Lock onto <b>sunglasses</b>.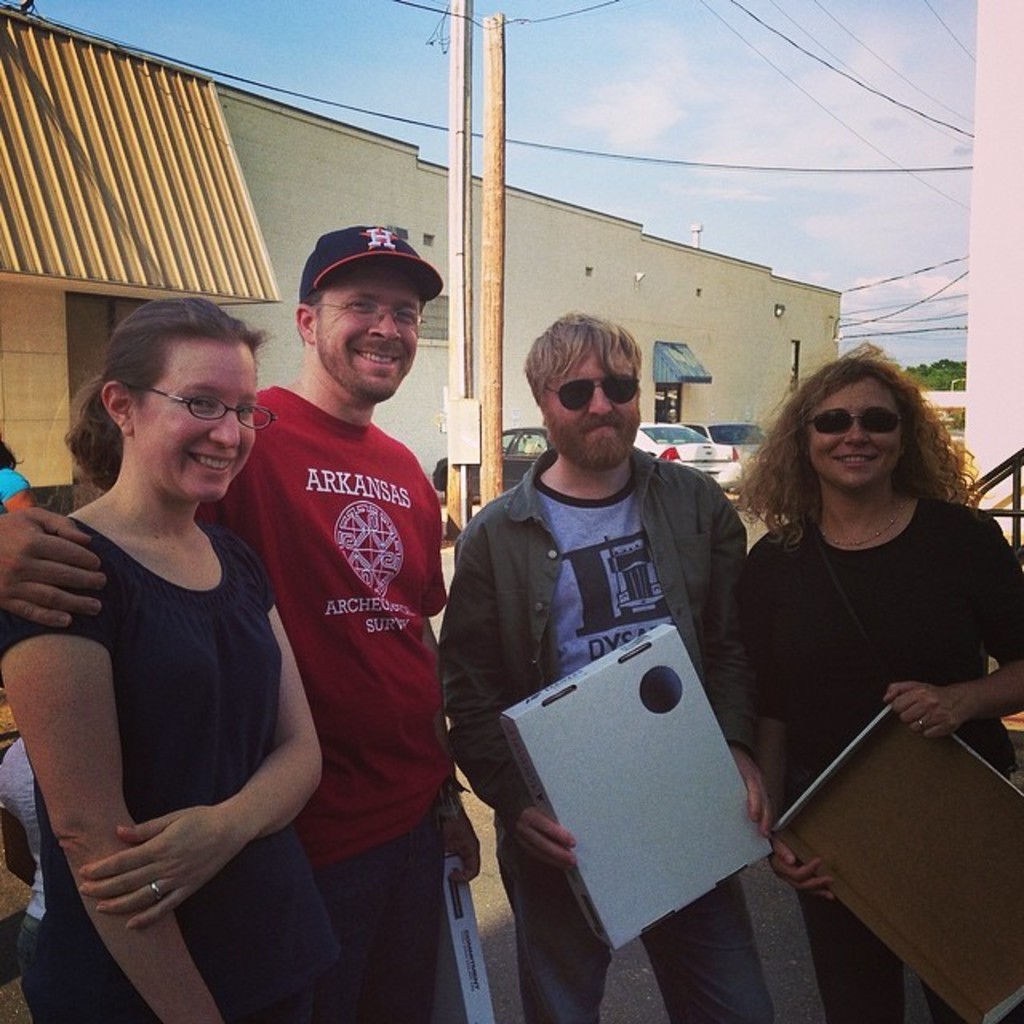
Locked: <bbox>800, 408, 901, 434</bbox>.
